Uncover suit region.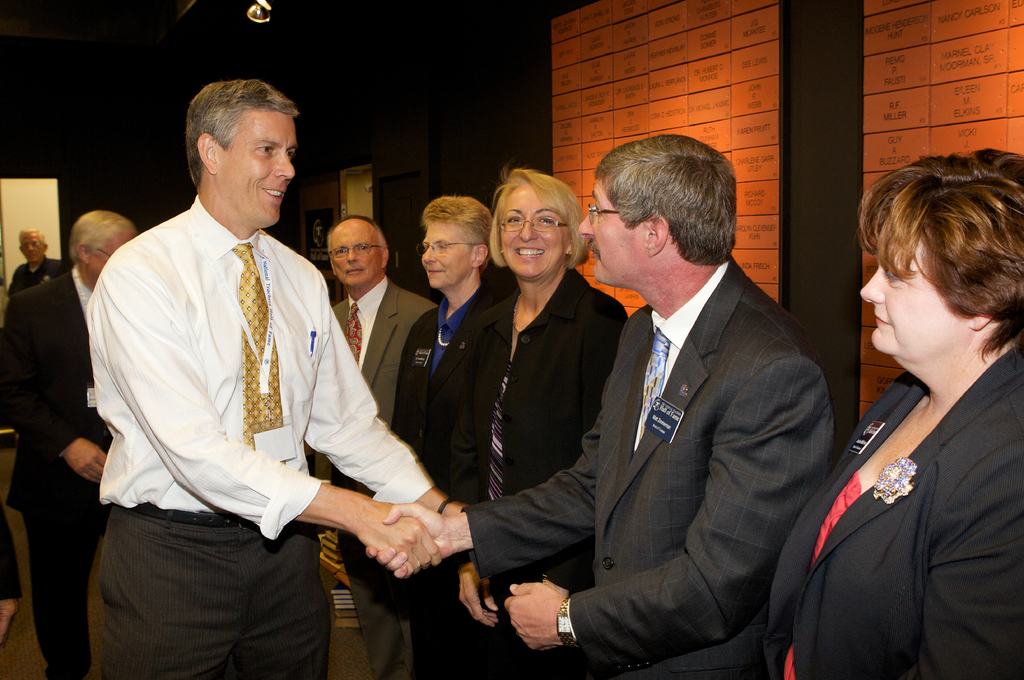
Uncovered: bbox=[455, 266, 630, 679].
